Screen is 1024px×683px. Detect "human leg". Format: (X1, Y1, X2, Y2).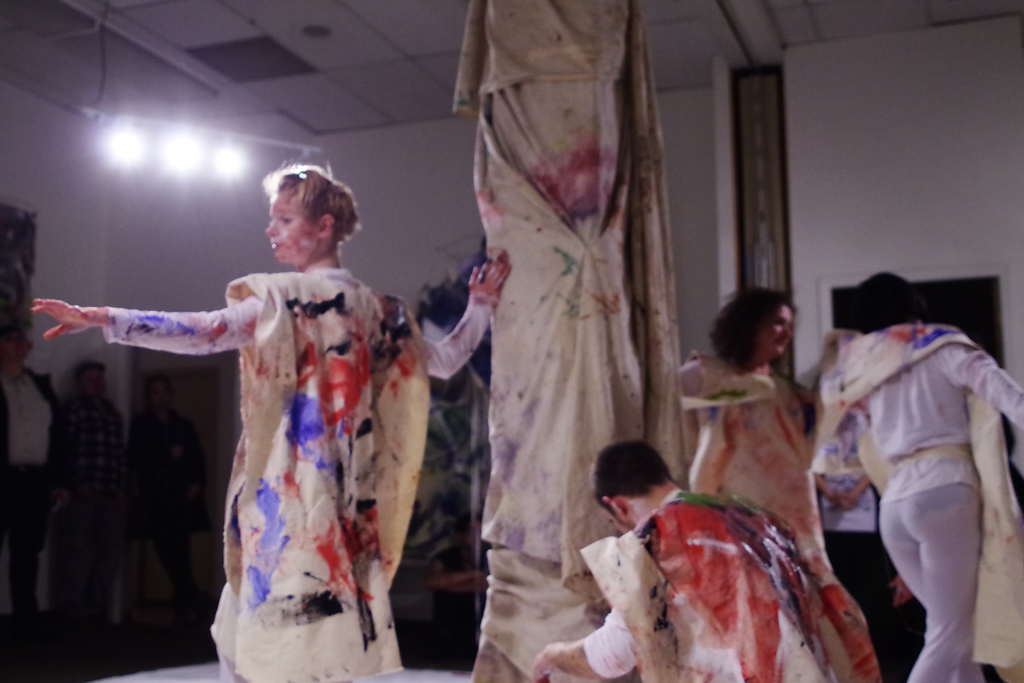
(874, 486, 986, 682).
